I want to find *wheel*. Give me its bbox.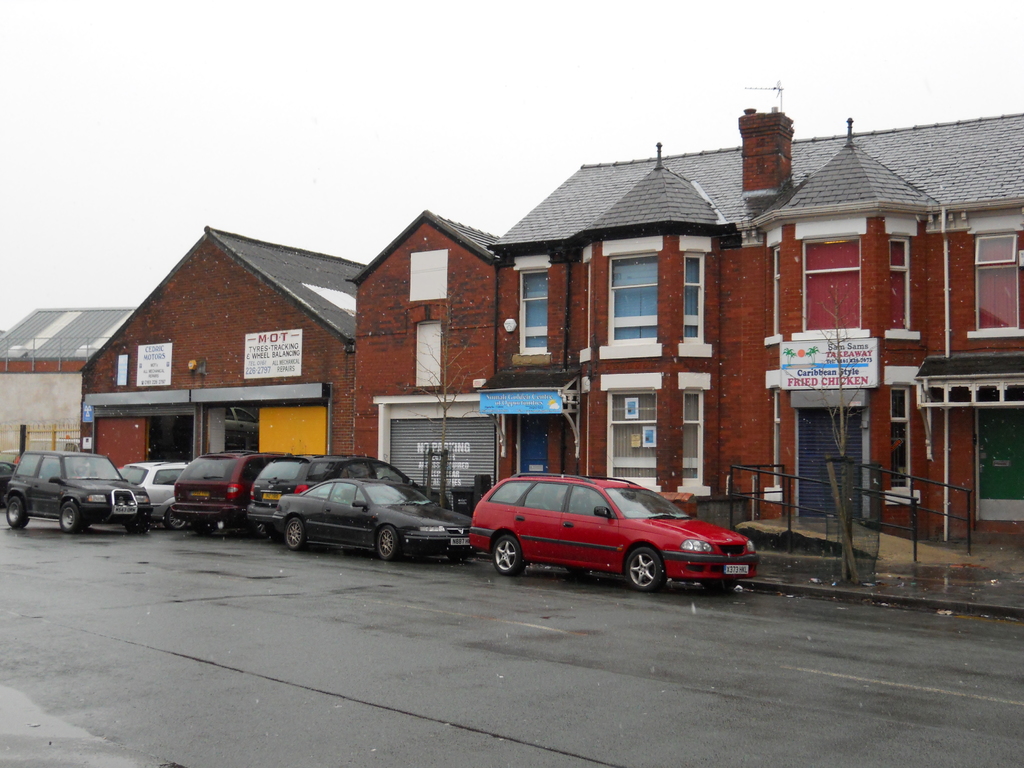
<box>691,585,739,593</box>.
